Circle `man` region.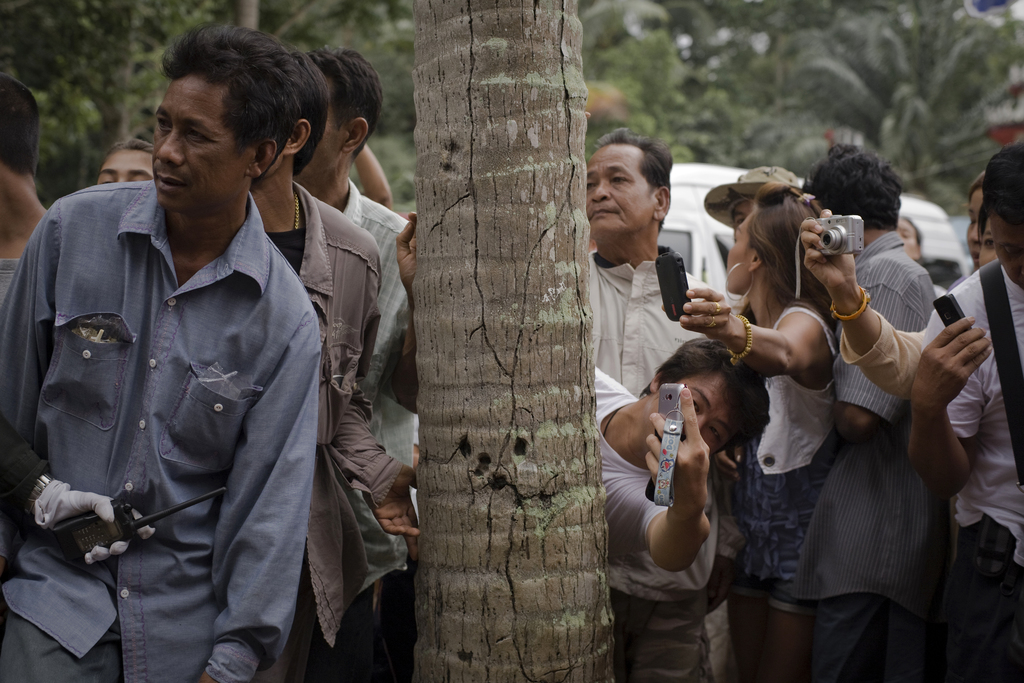
Region: 96,139,155,186.
